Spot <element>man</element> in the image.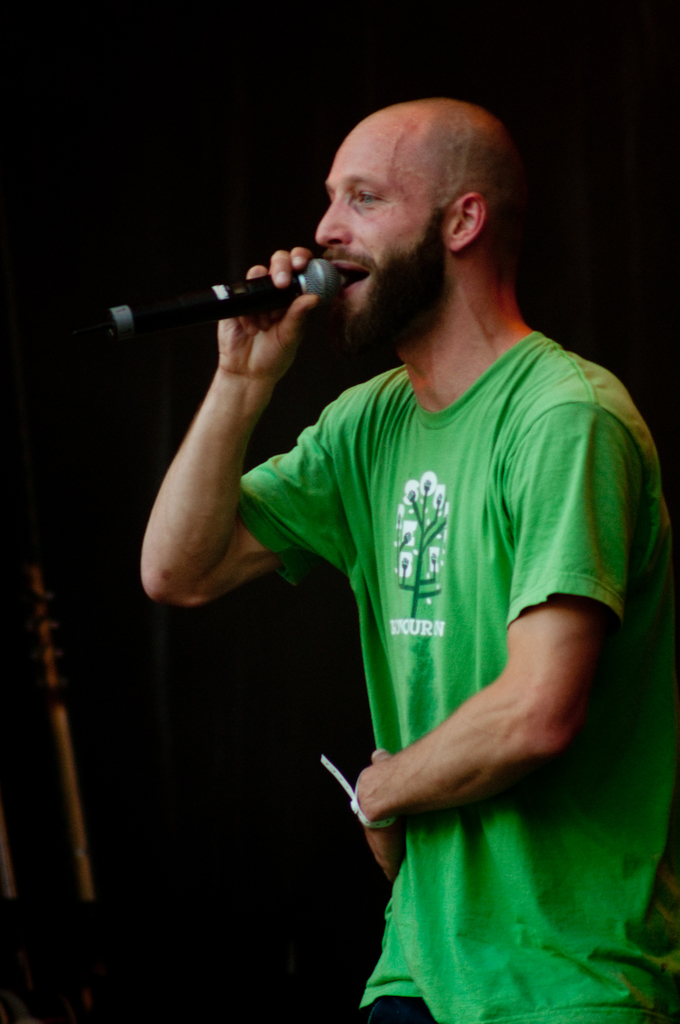
<element>man</element> found at 141,96,679,1023.
